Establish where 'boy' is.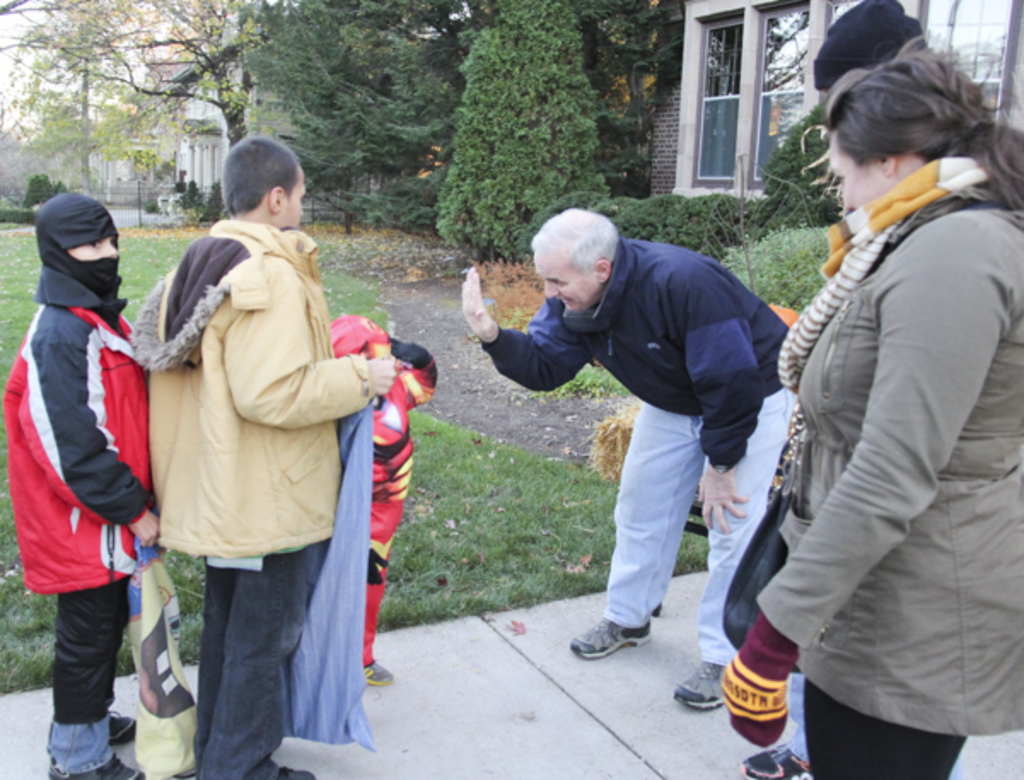
Established at select_region(454, 205, 795, 703).
